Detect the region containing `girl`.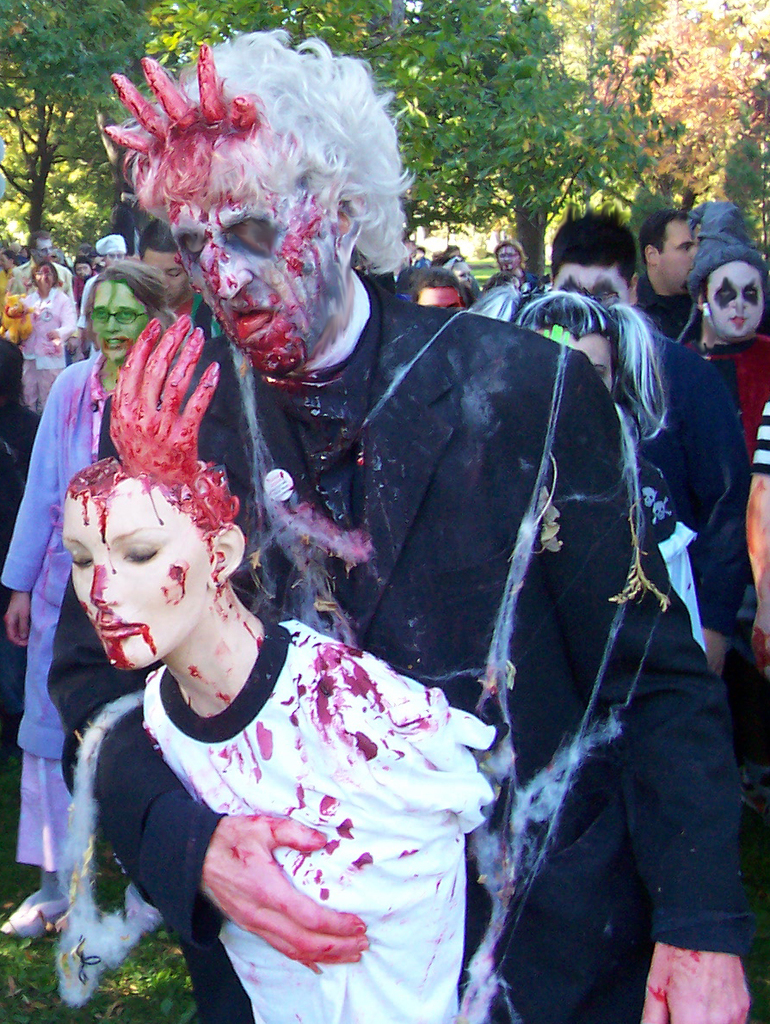
l=61, t=452, r=497, b=1023.
